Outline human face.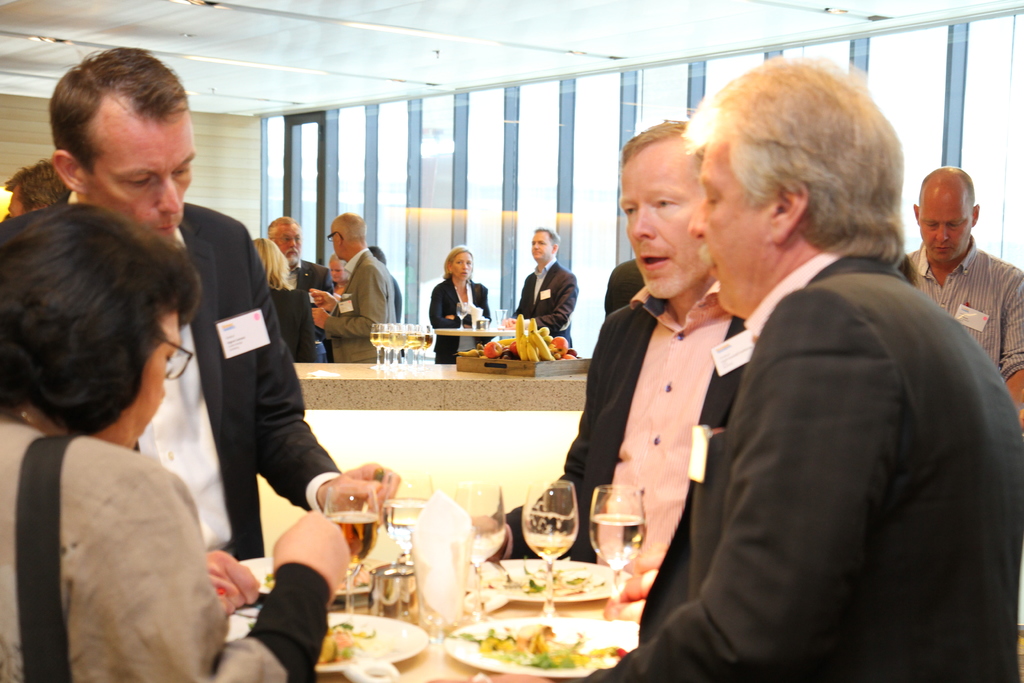
Outline: 332:226:340:251.
